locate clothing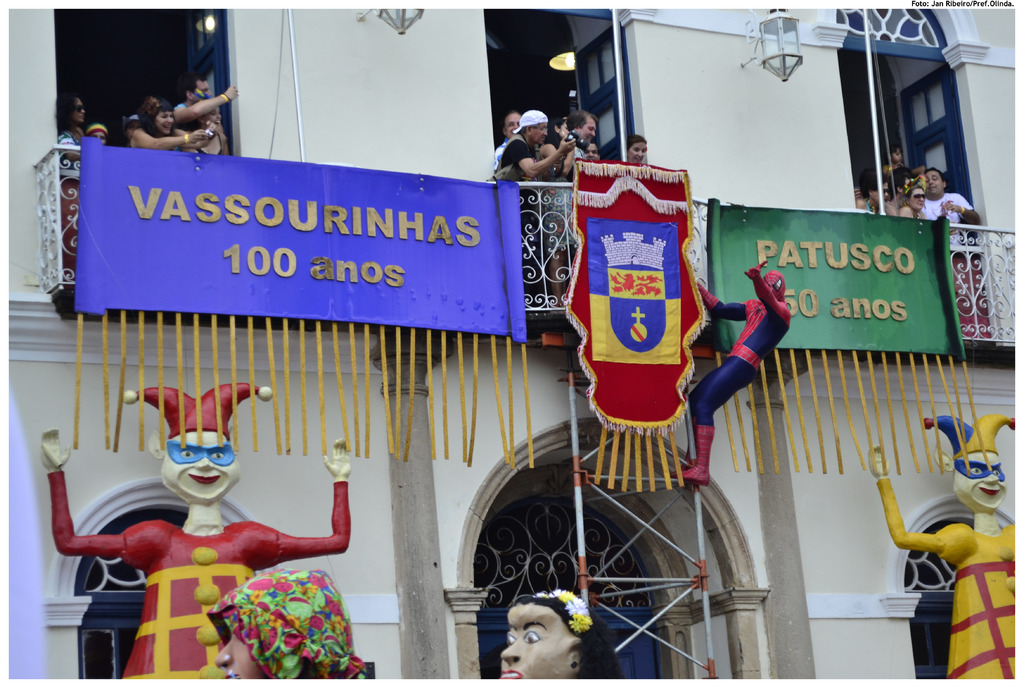
locate(491, 127, 537, 315)
